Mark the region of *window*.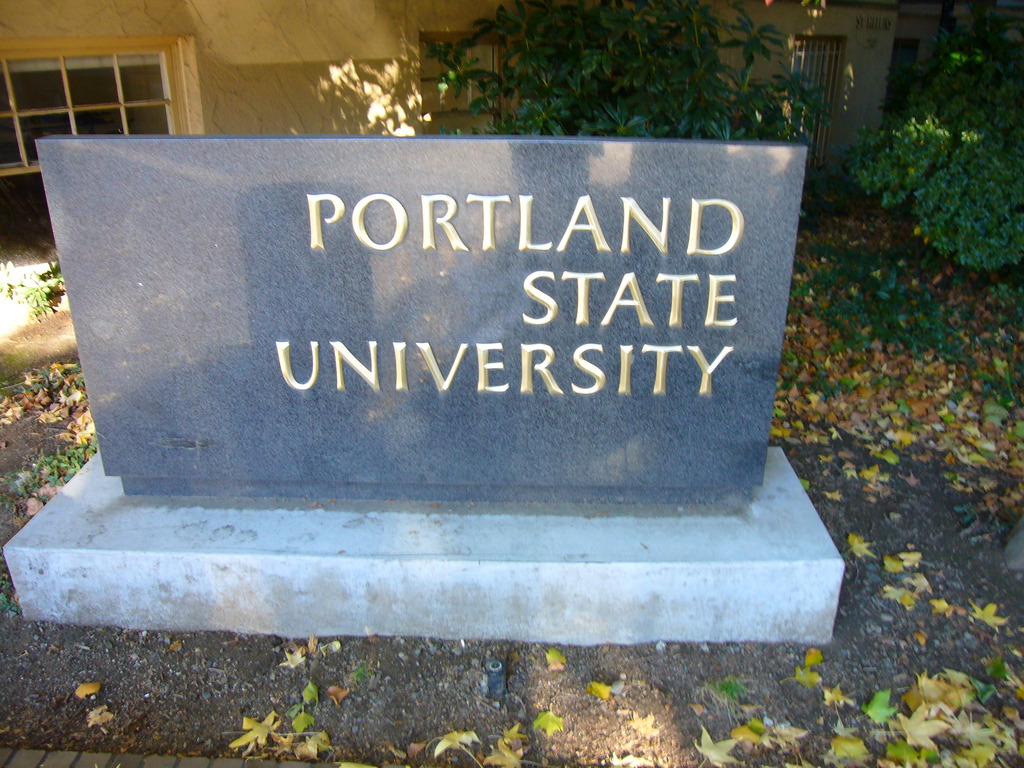
Region: {"left": 0, "top": 40, "right": 179, "bottom": 257}.
